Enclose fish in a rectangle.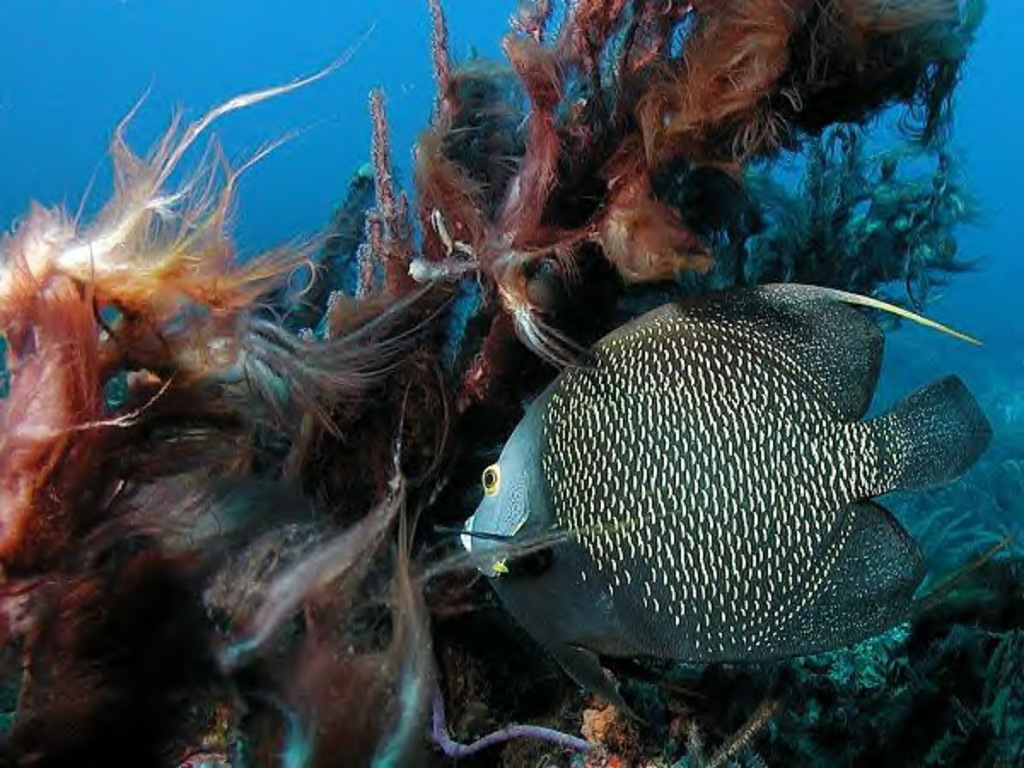
[left=478, top=290, right=993, bottom=672].
